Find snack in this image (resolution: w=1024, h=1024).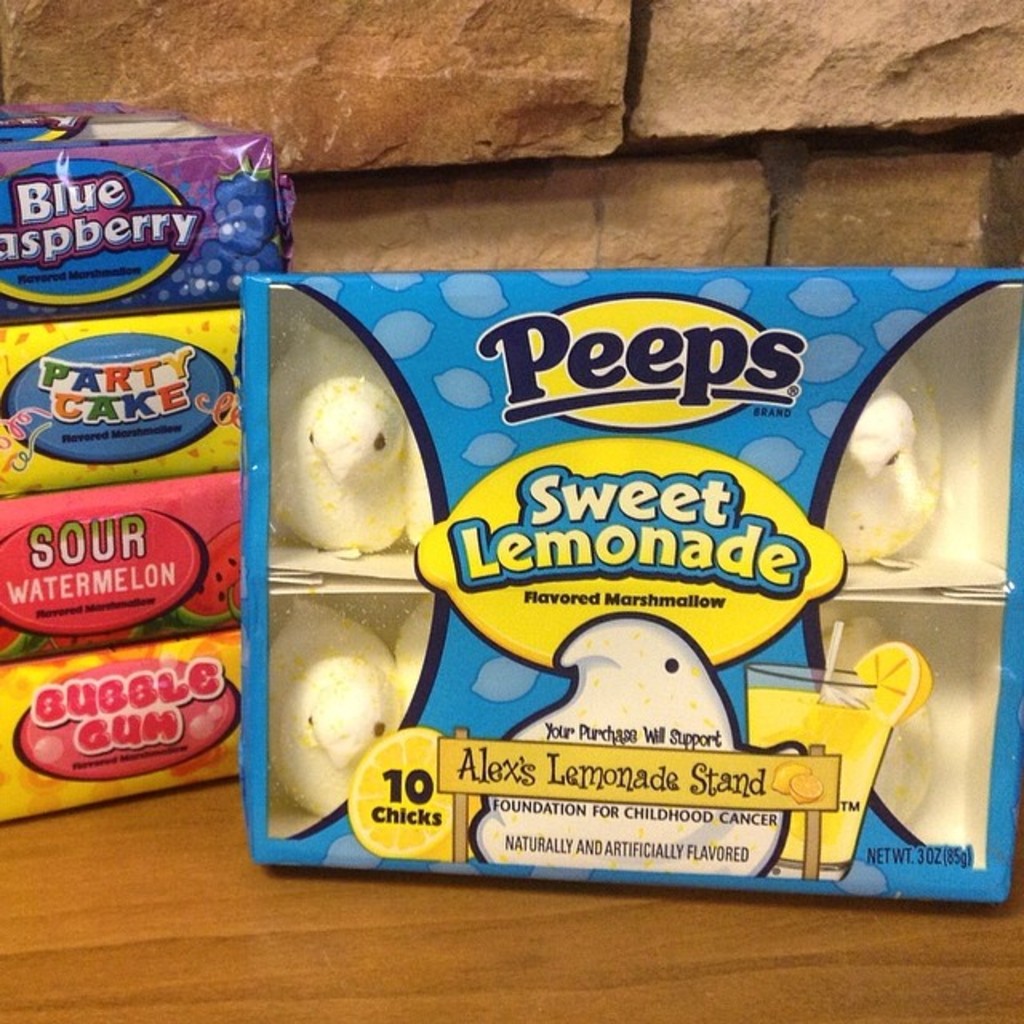
{"left": 269, "top": 595, "right": 435, "bottom": 821}.
